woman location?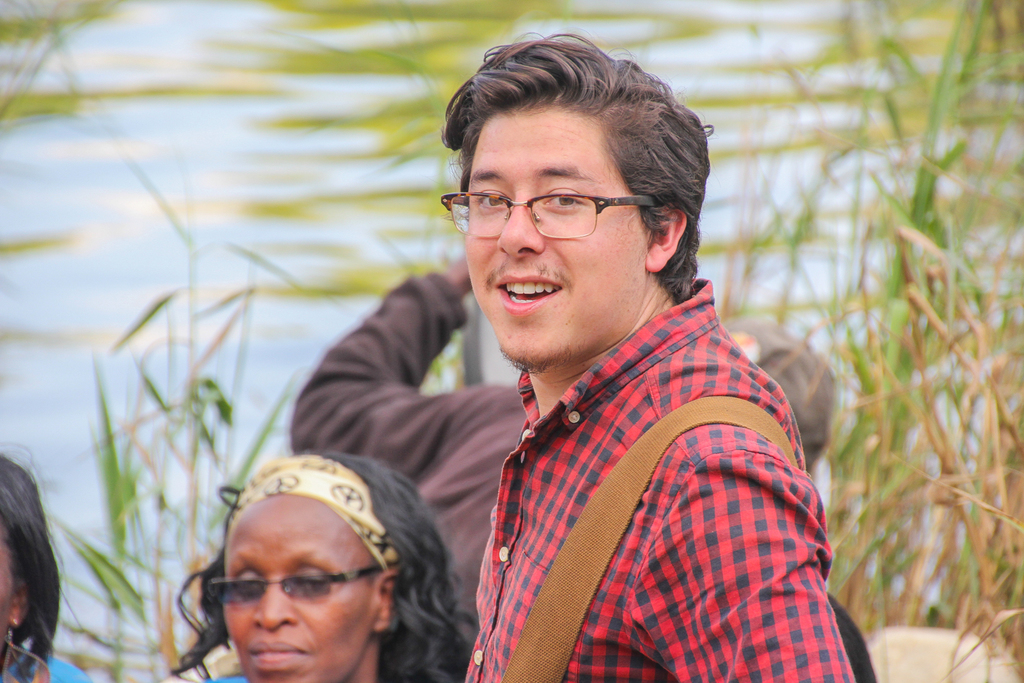
select_region(145, 433, 481, 682)
